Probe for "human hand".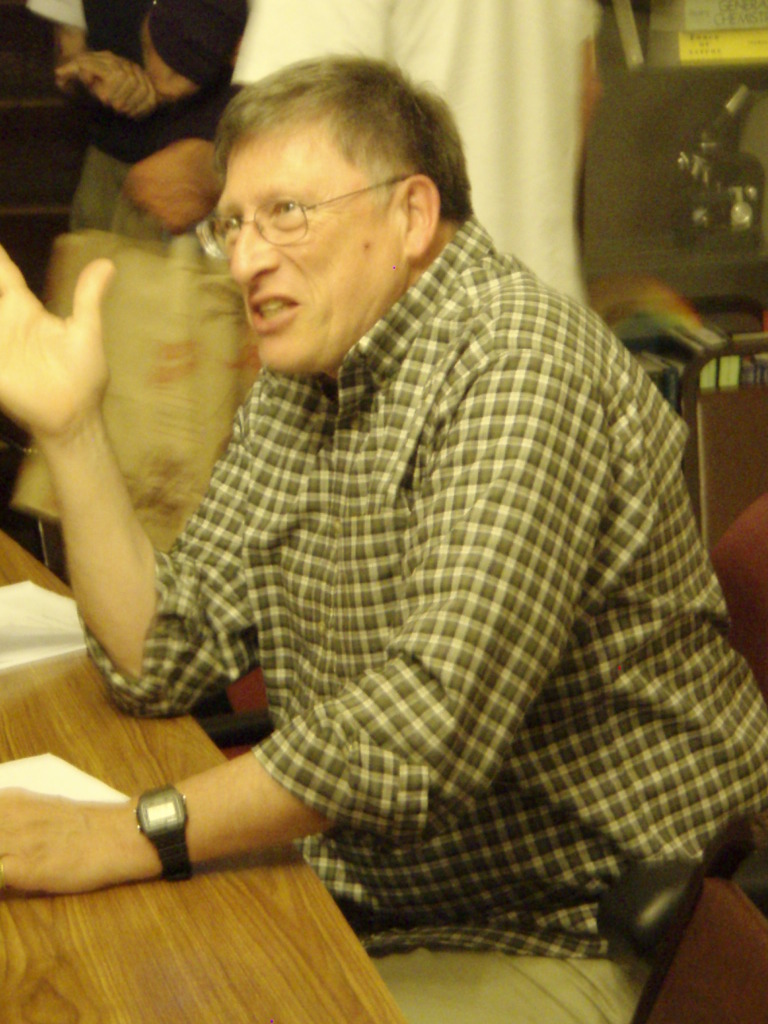
Probe result: (left=52, top=47, right=129, bottom=95).
